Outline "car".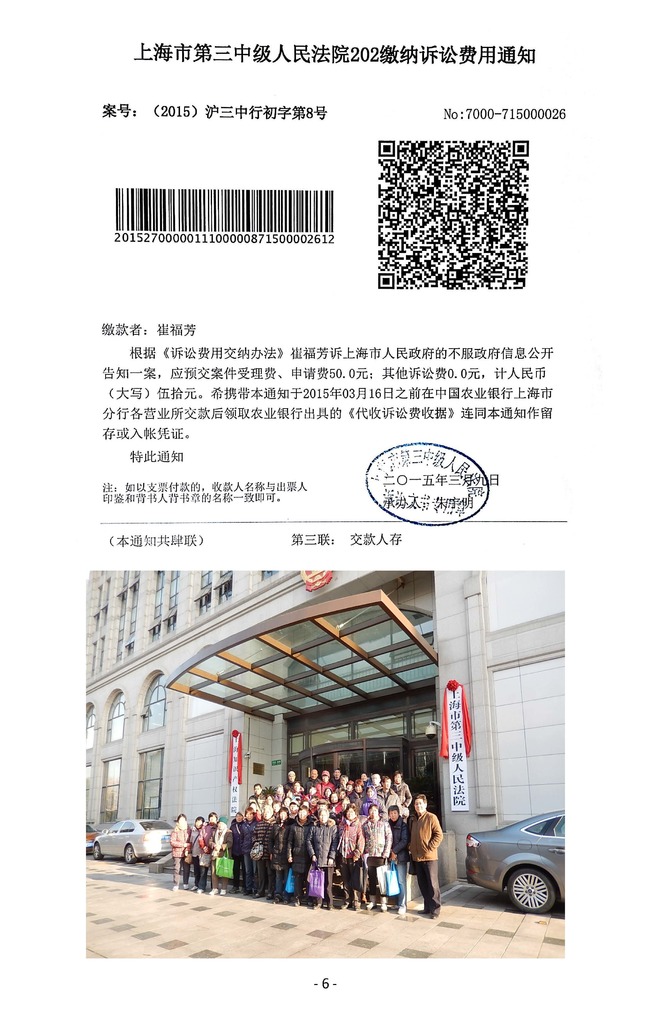
Outline: l=453, t=816, r=584, b=927.
